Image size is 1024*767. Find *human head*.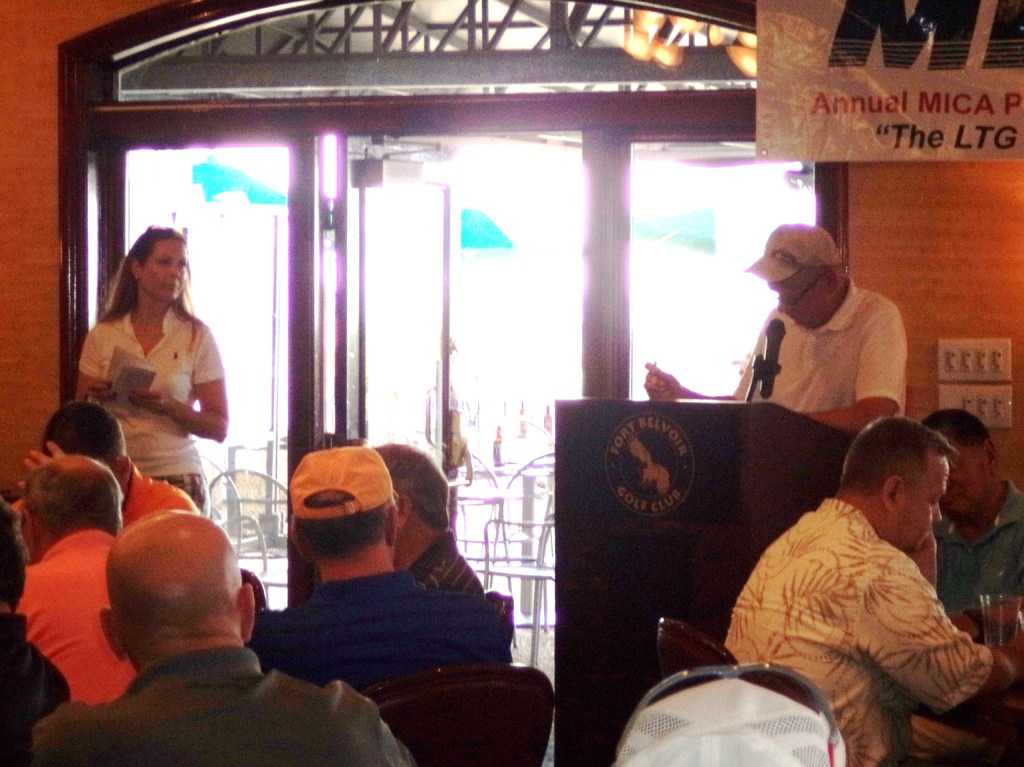
{"x1": 374, "y1": 439, "x2": 453, "y2": 528}.
